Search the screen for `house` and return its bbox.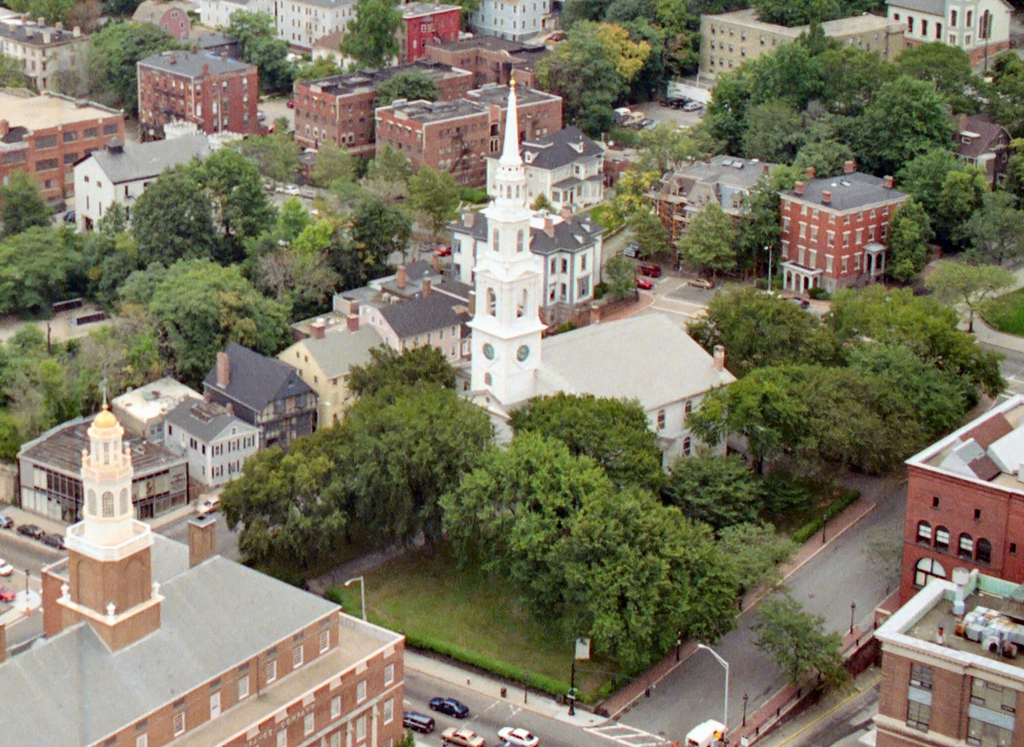
Found: [x1=450, y1=207, x2=598, y2=317].
